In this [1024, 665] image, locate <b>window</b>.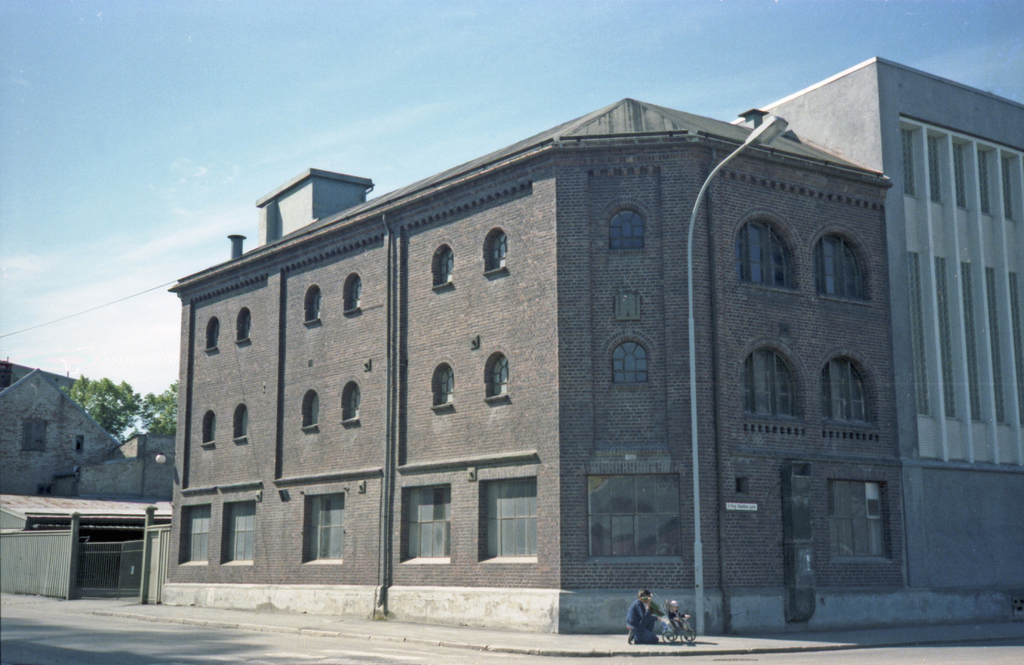
Bounding box: x1=740, y1=224, x2=797, y2=293.
